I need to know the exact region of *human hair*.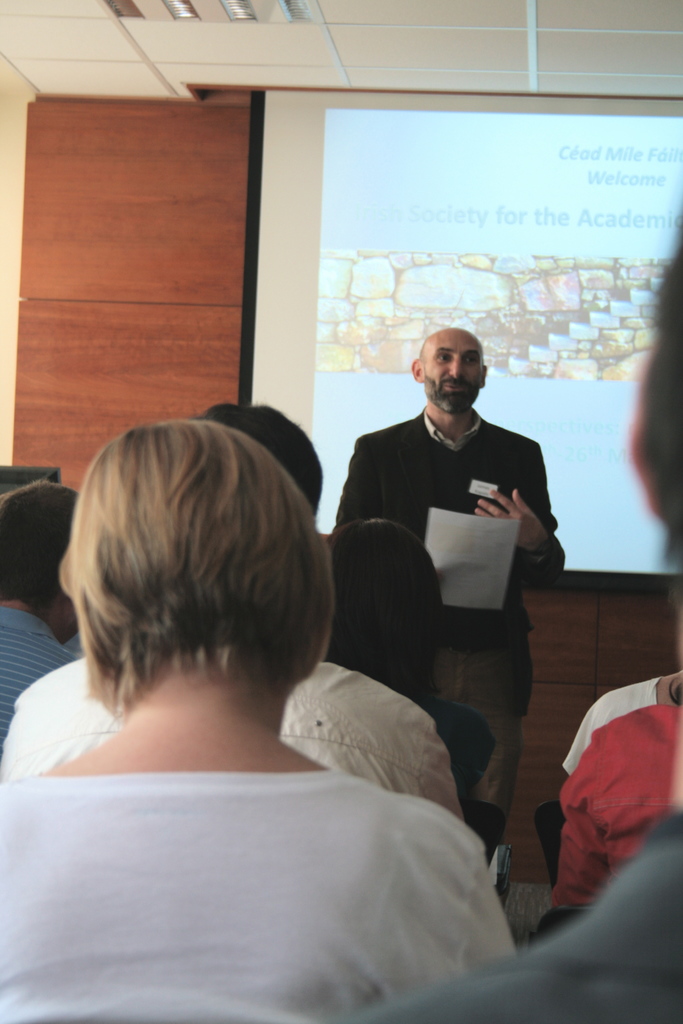
Region: <bbox>0, 481, 83, 612</bbox>.
